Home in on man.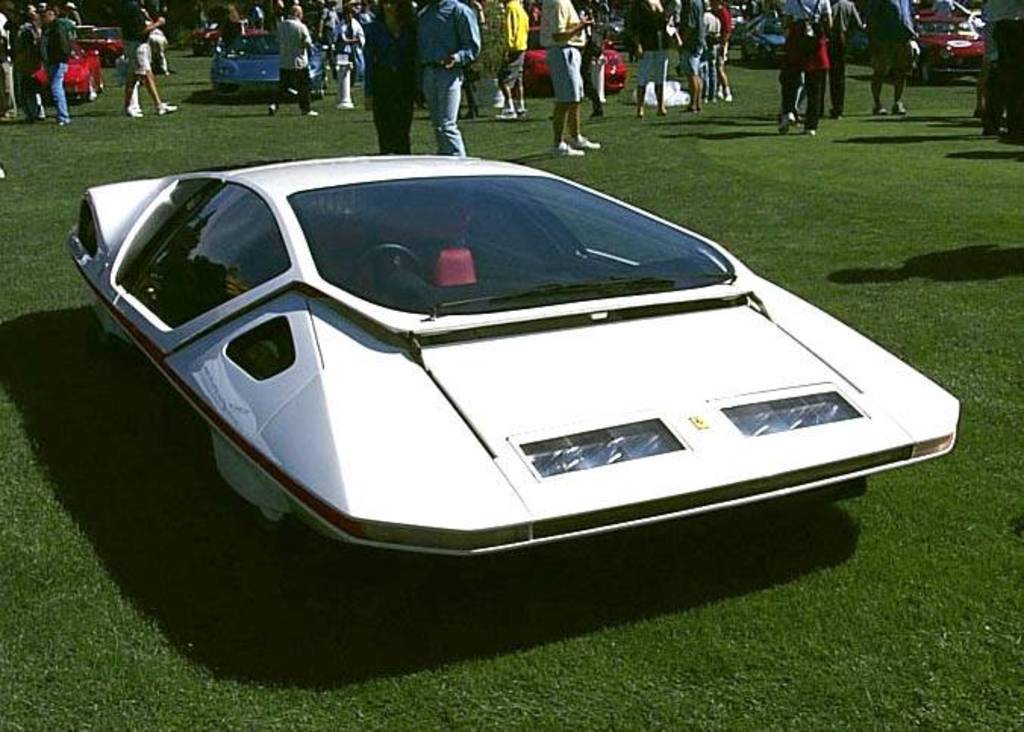
Homed in at box=[417, 0, 477, 158].
